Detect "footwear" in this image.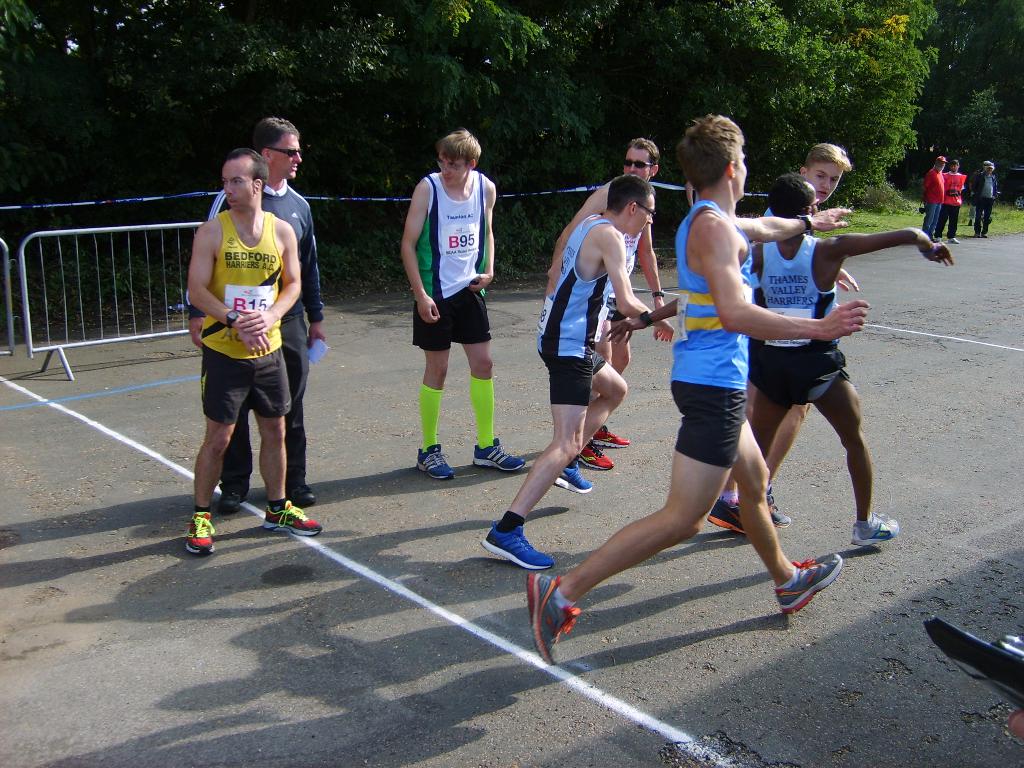
Detection: locate(578, 442, 616, 474).
